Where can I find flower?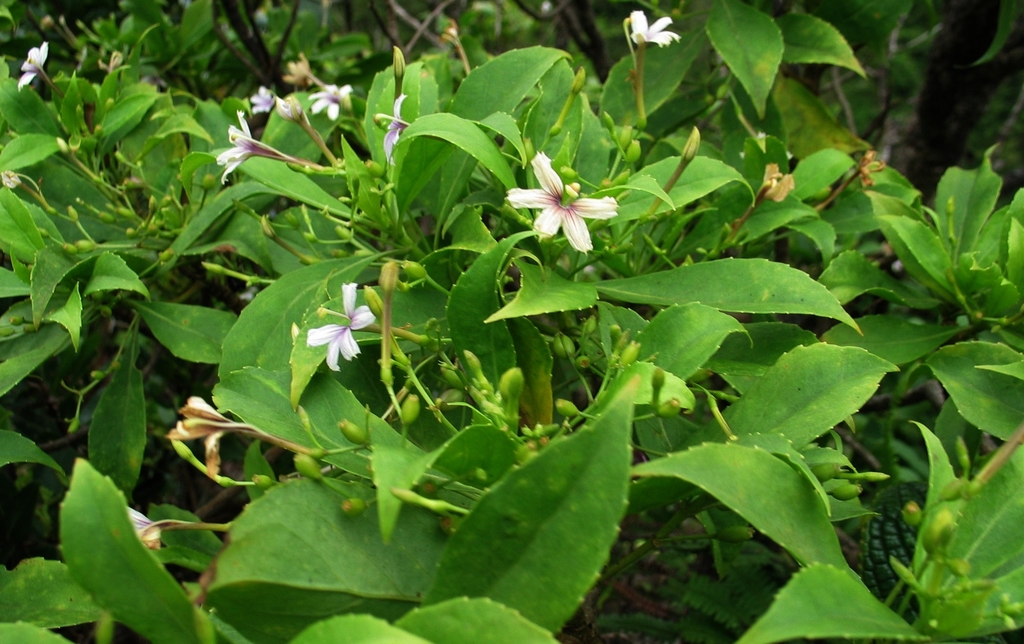
You can find it at 371 90 409 164.
